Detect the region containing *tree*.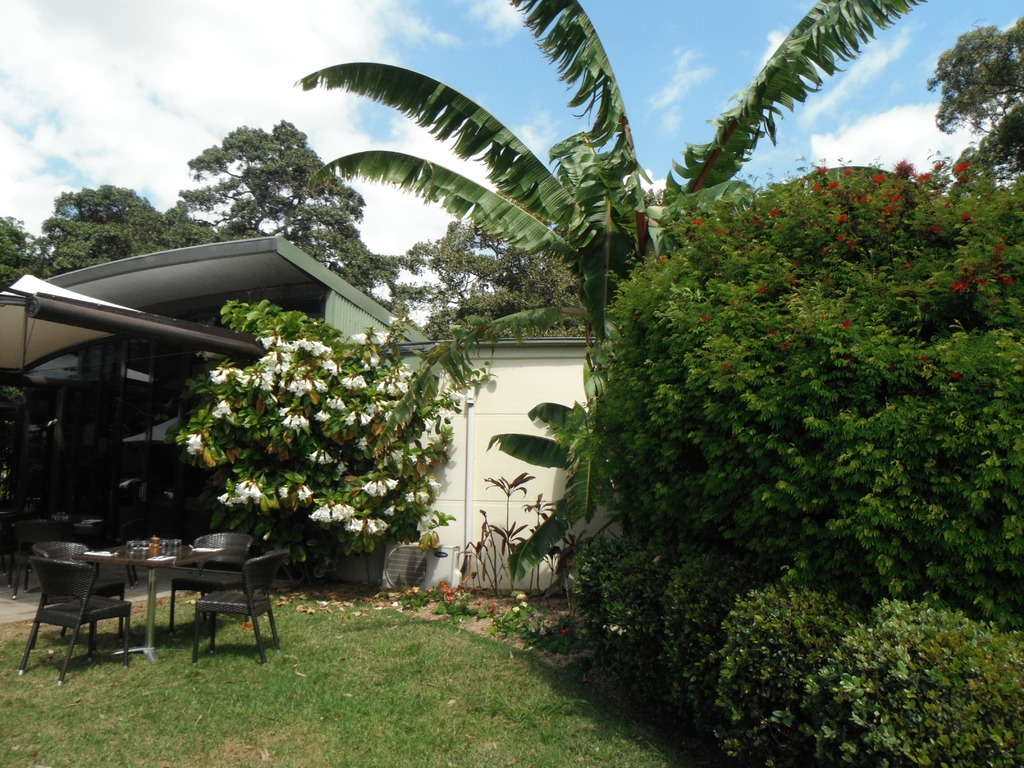
bbox(934, 22, 1023, 186).
